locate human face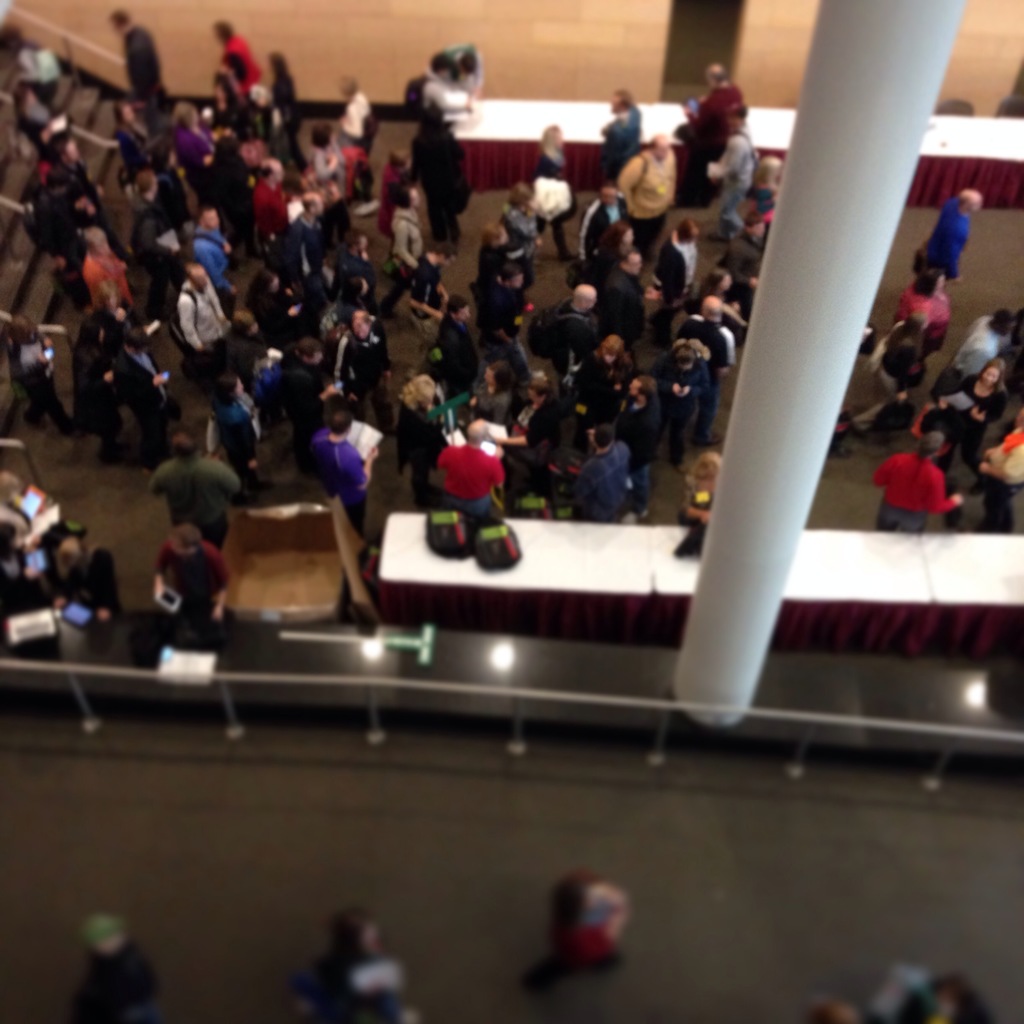
{"x1": 207, "y1": 207, "x2": 221, "y2": 227}
